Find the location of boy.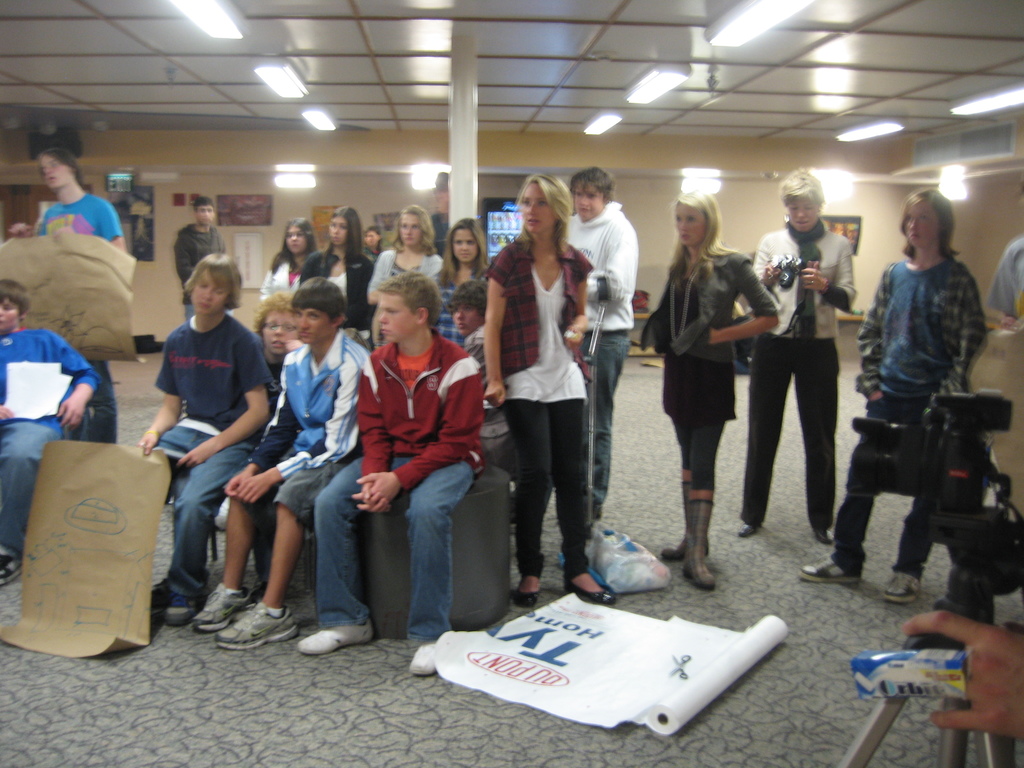
Location: pyautogui.locateOnScreen(456, 278, 494, 413).
